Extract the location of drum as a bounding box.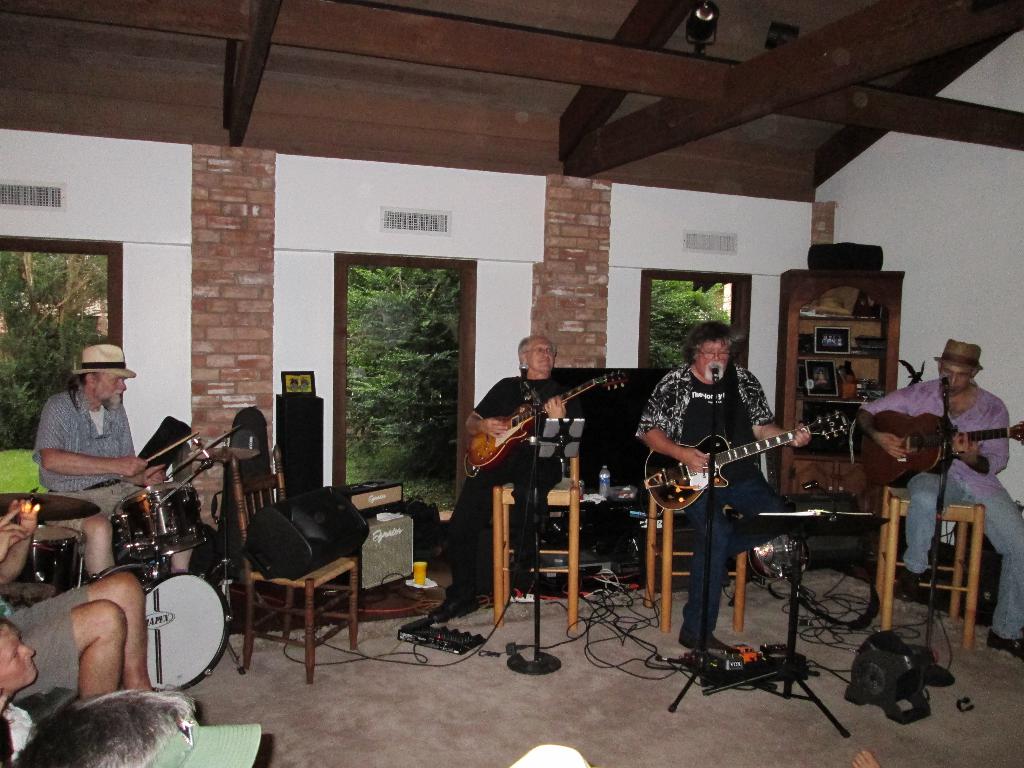
{"left": 12, "top": 522, "right": 83, "bottom": 591}.
